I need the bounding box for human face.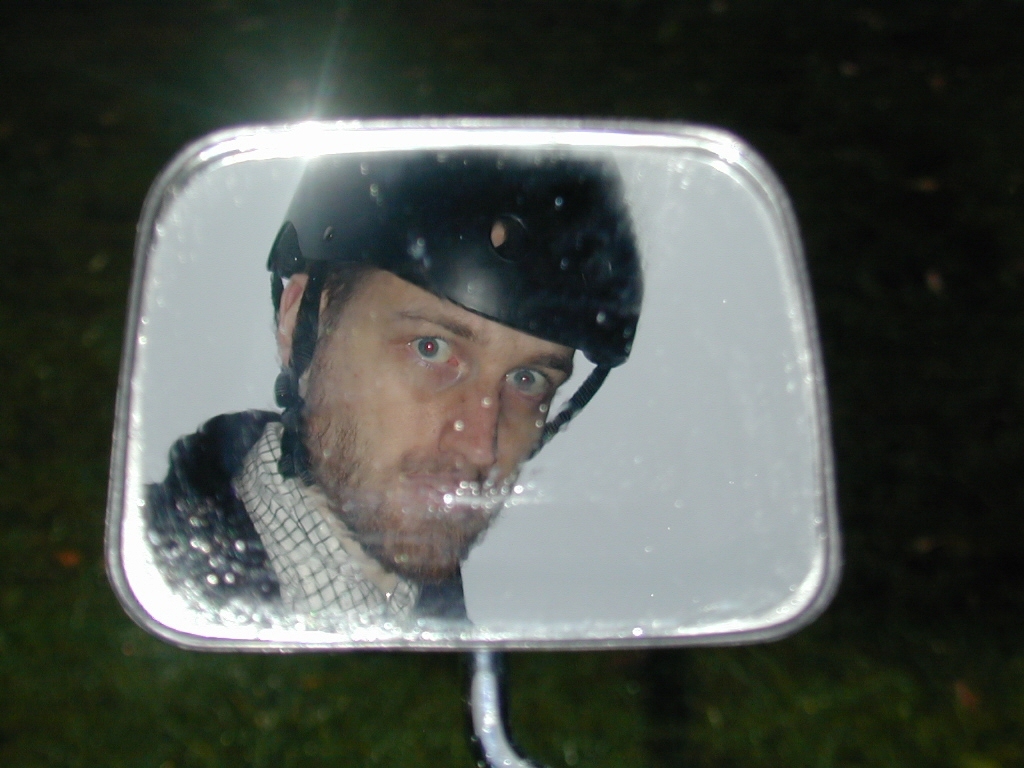
Here it is: 305/271/575/571.
